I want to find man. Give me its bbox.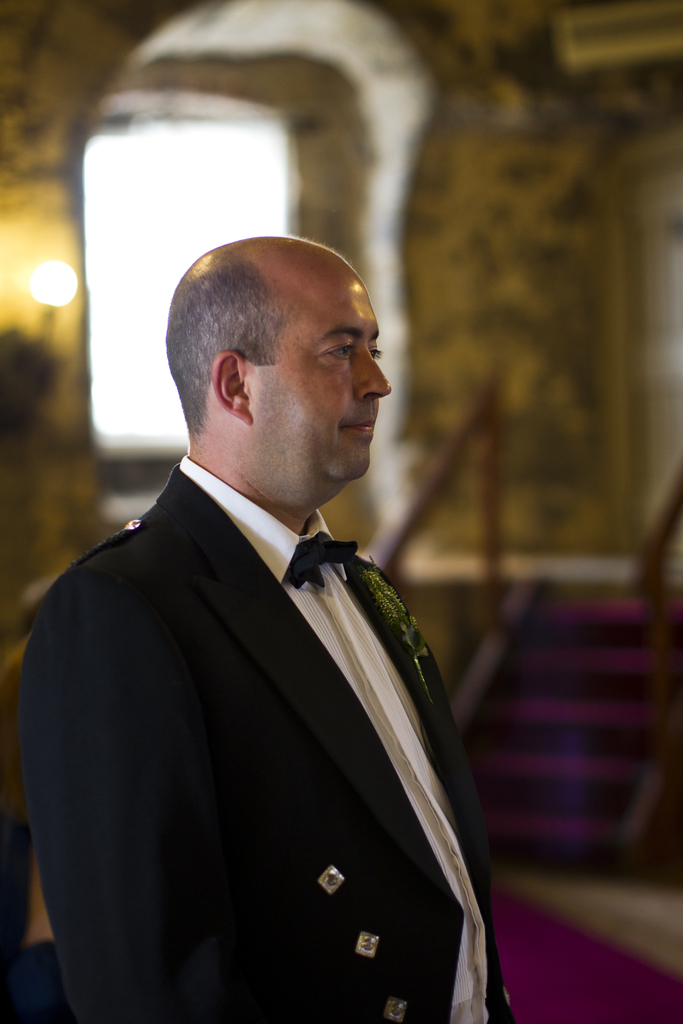
(31,214,496,1022).
